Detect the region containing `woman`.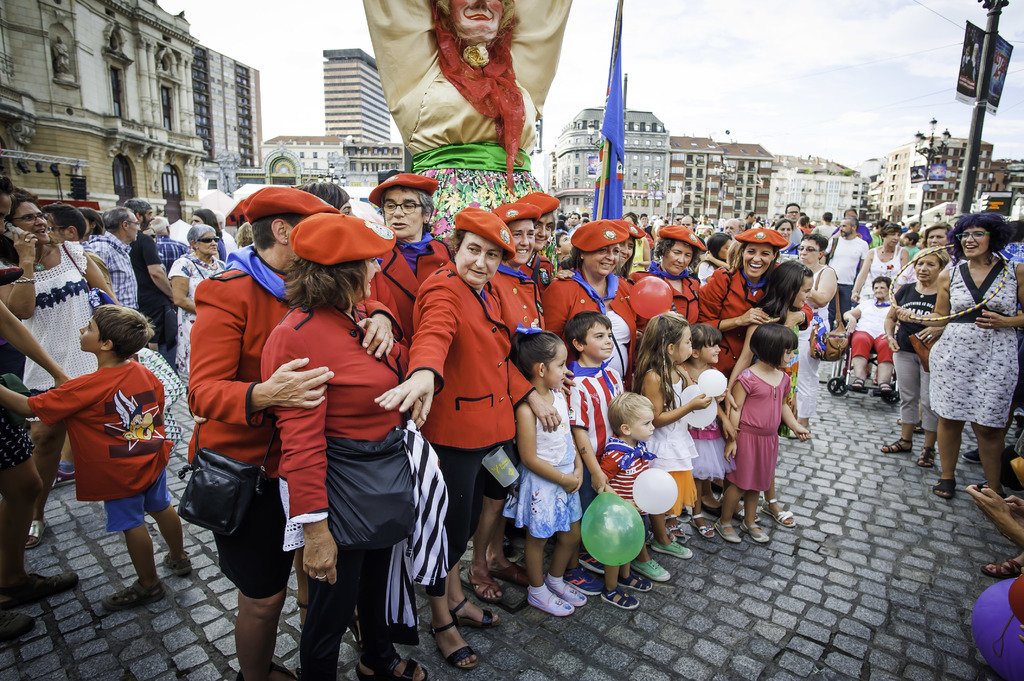
x1=165, y1=225, x2=225, y2=376.
